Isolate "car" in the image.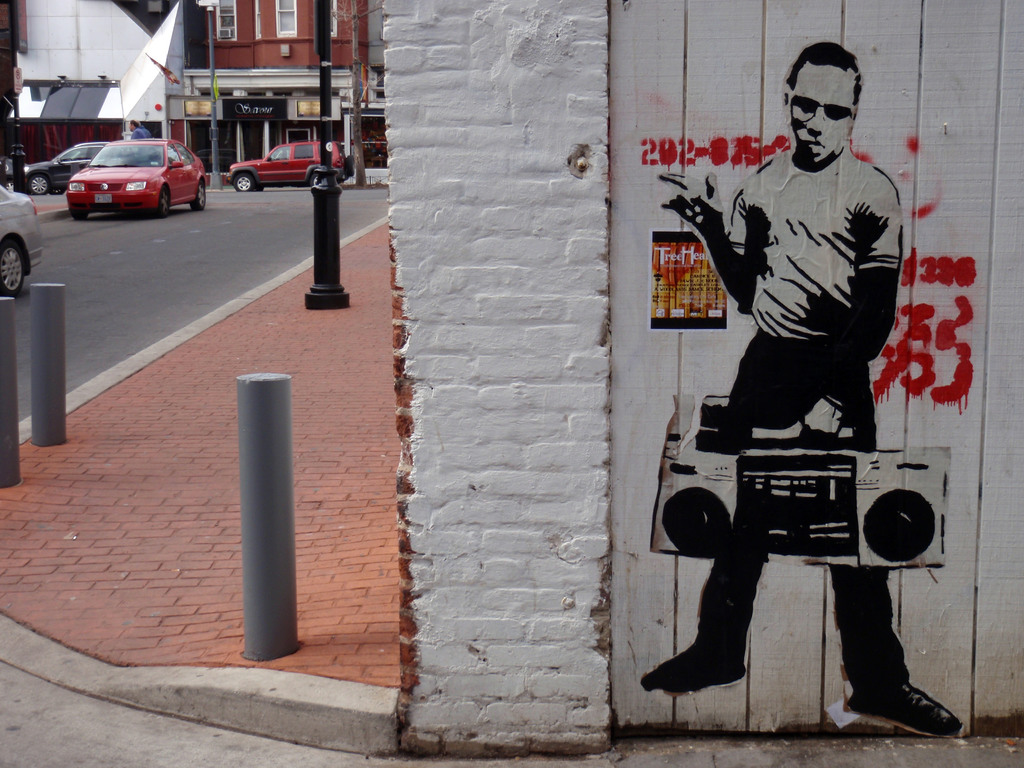
Isolated region: <region>19, 143, 117, 196</region>.
